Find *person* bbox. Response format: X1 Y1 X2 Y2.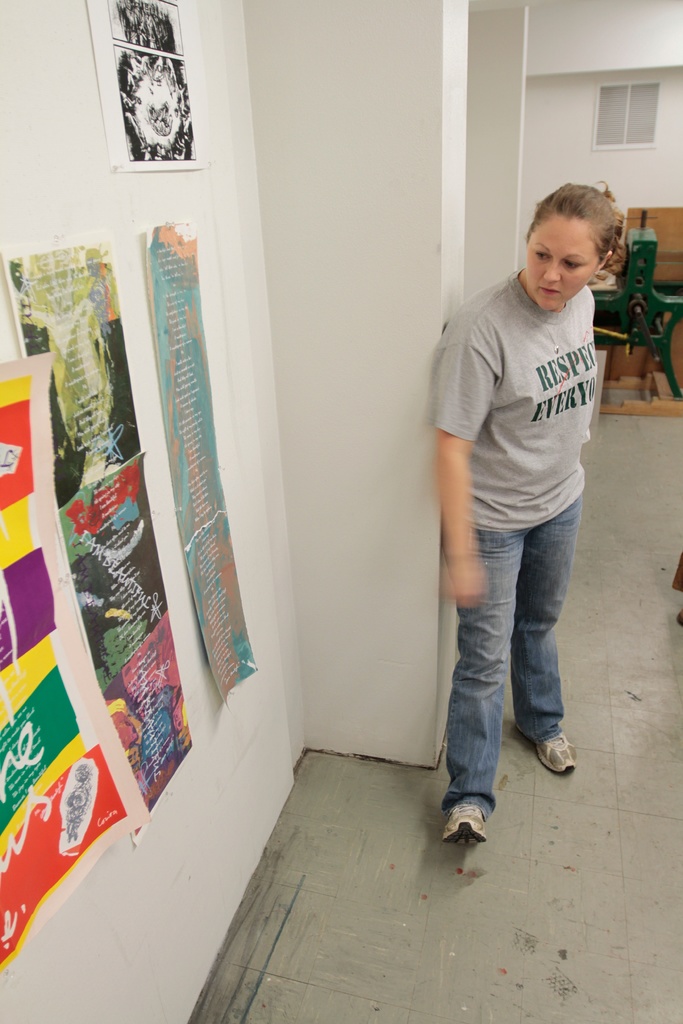
420 142 617 886.
